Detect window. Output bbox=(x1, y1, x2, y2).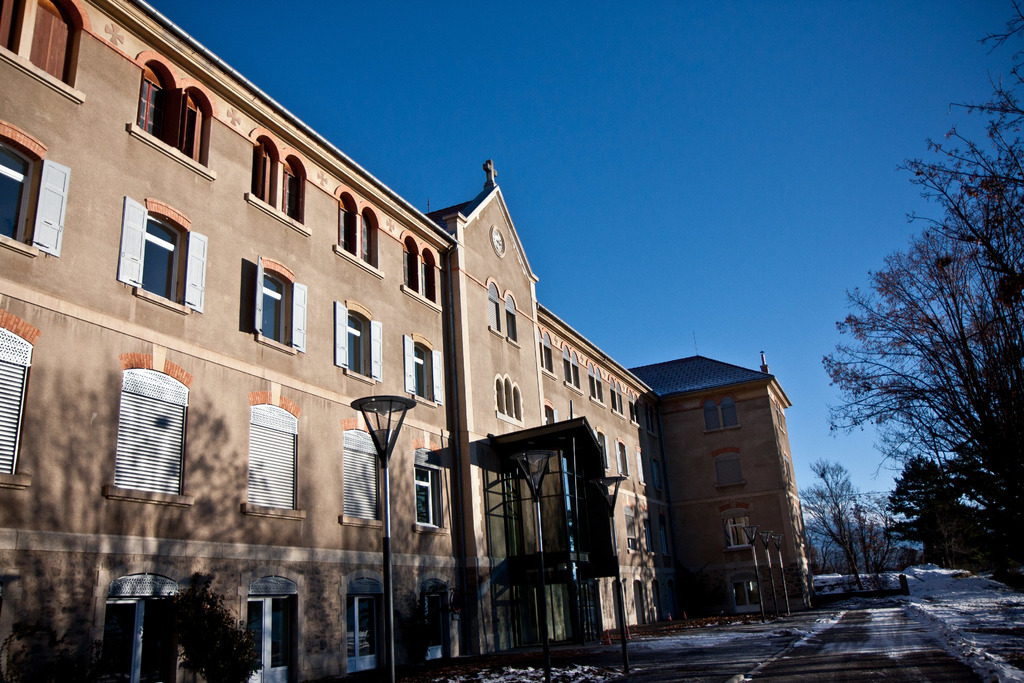
bbox=(0, 0, 95, 108).
